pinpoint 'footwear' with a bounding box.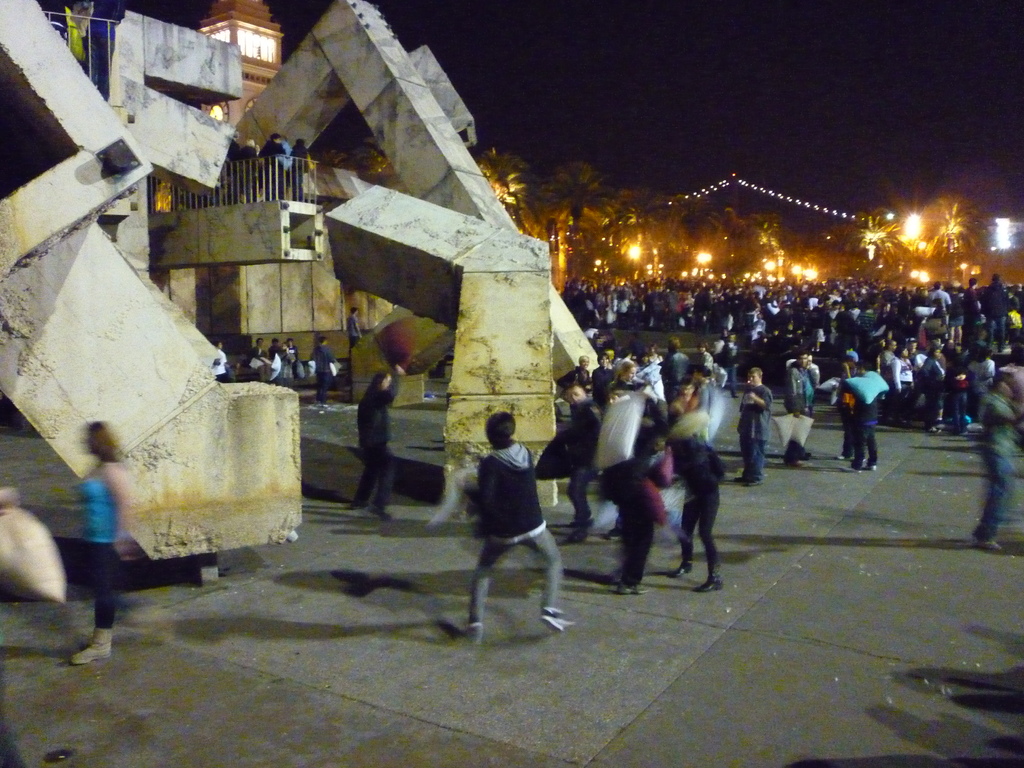
[669,564,695,578].
